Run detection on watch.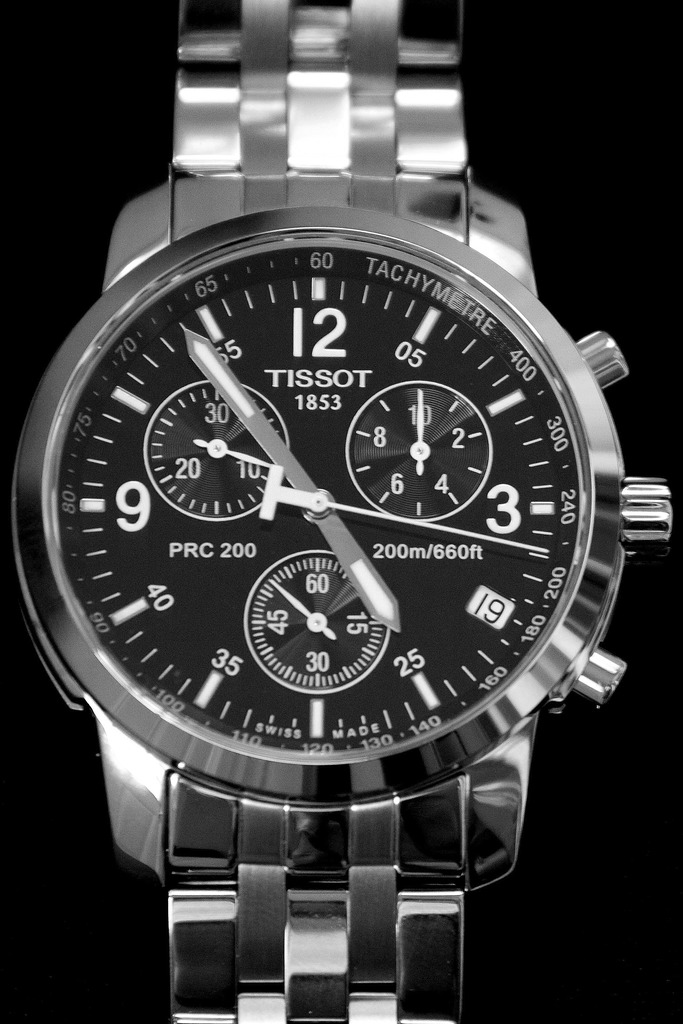
Result: [17, 0, 668, 1023].
